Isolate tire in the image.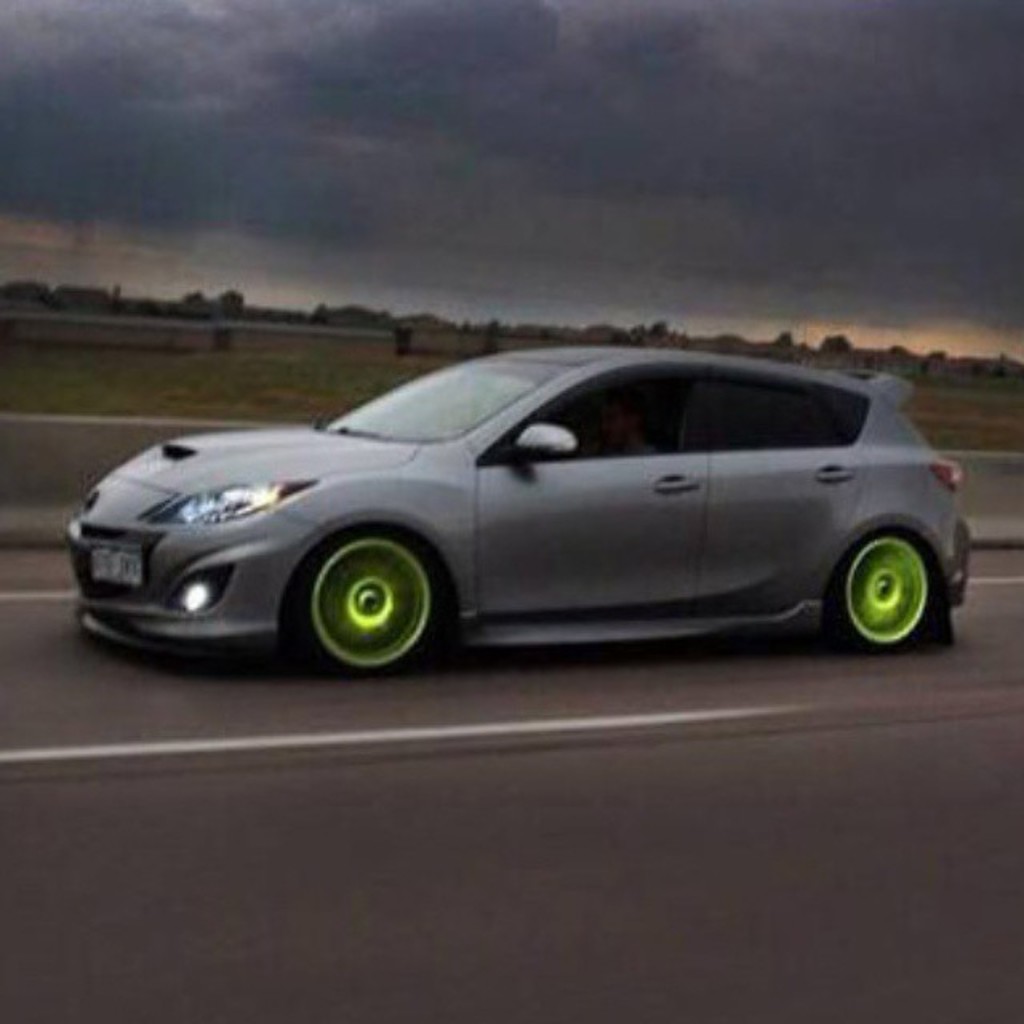
Isolated region: detection(275, 512, 462, 672).
